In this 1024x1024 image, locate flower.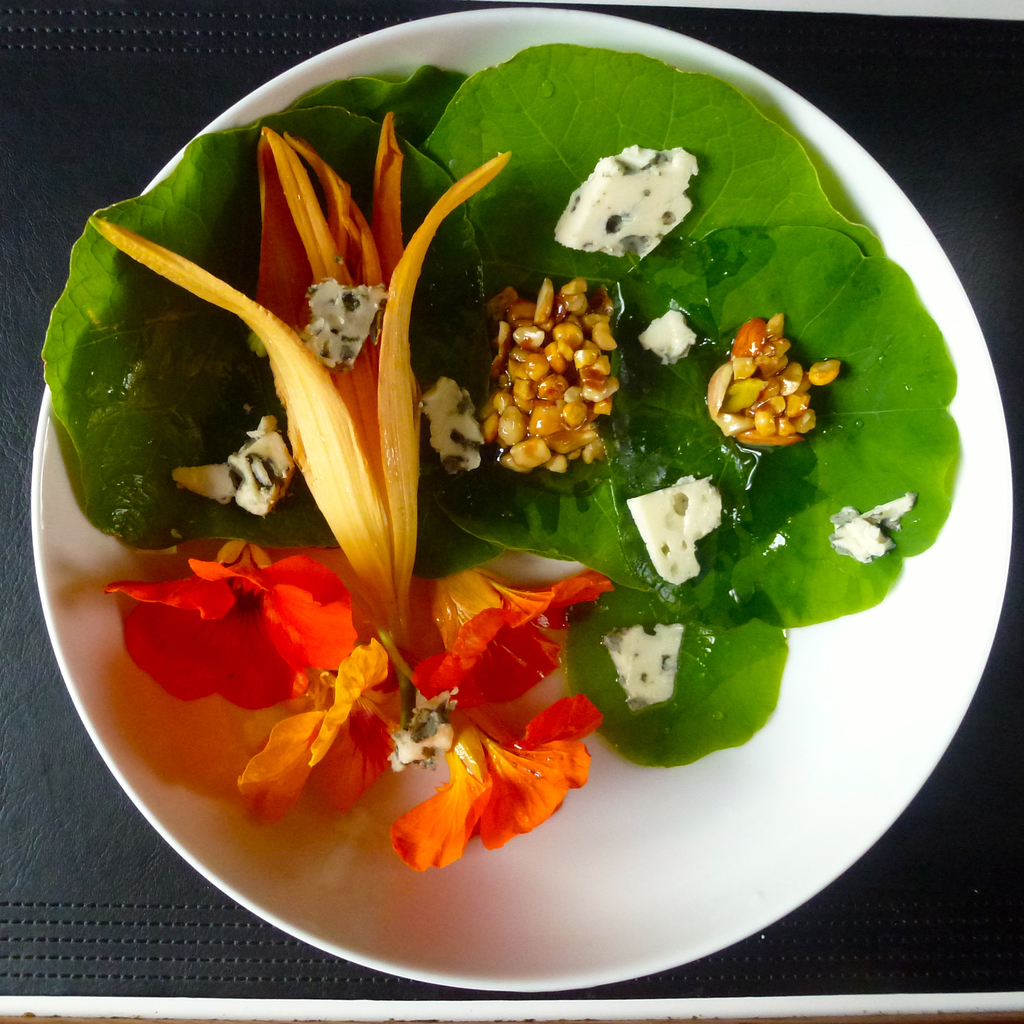
Bounding box: (236, 638, 437, 822).
